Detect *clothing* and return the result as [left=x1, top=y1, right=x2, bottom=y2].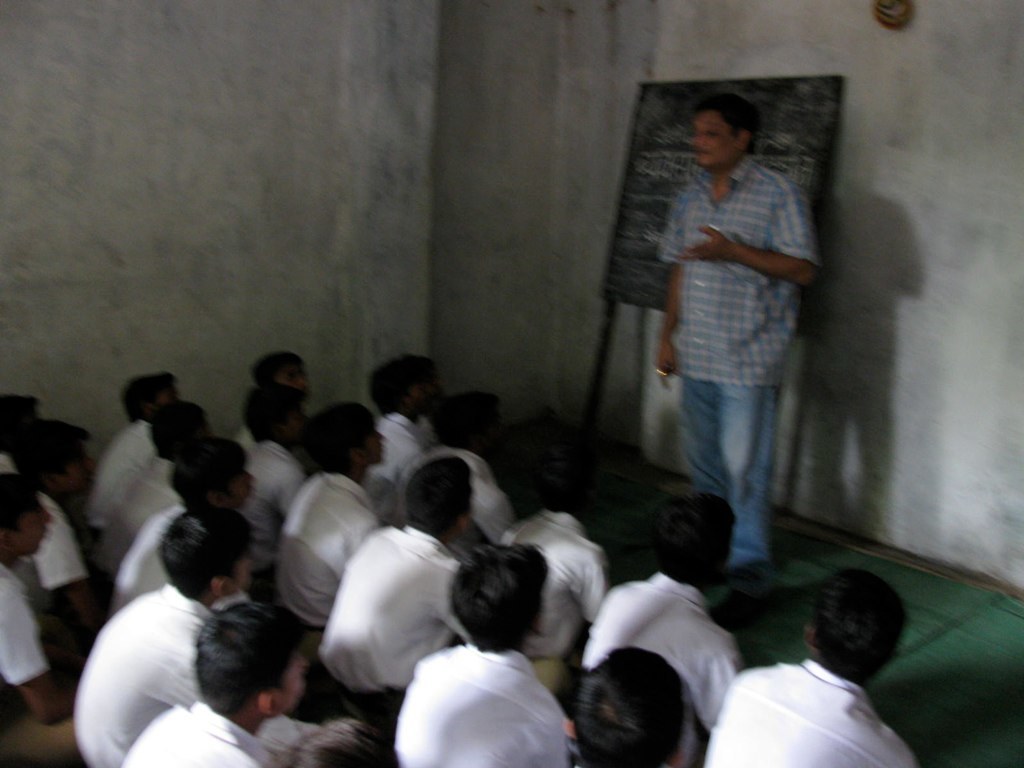
[left=654, top=152, right=823, bottom=560].
